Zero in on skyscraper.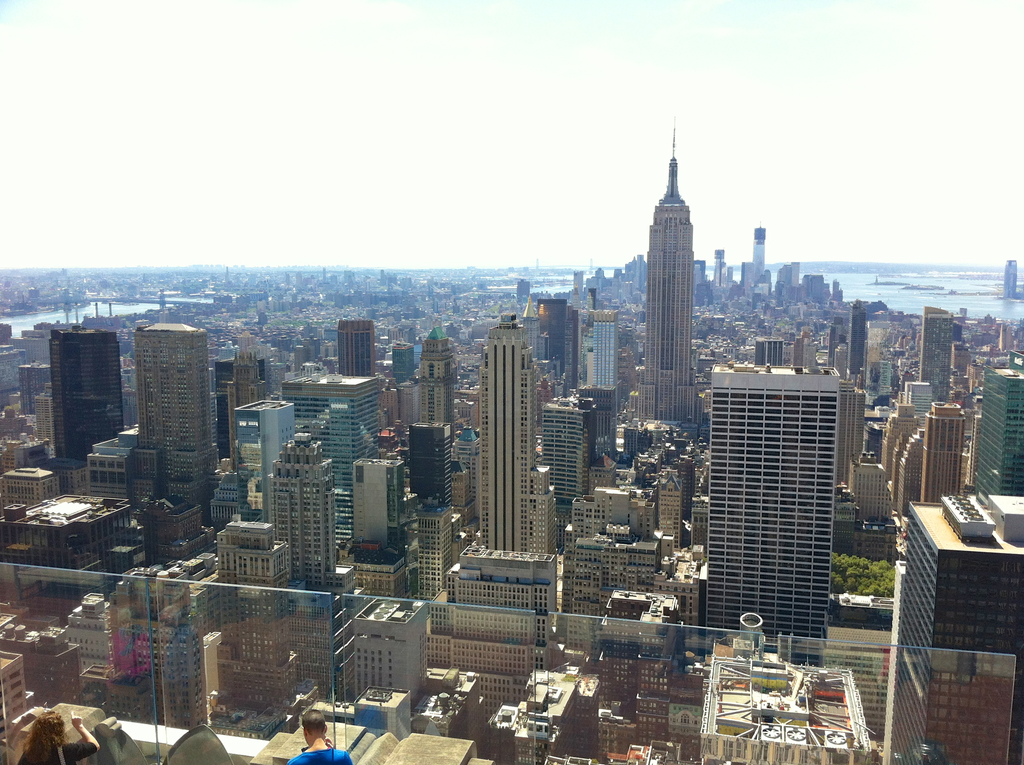
Zeroed in: crop(755, 341, 783, 364).
